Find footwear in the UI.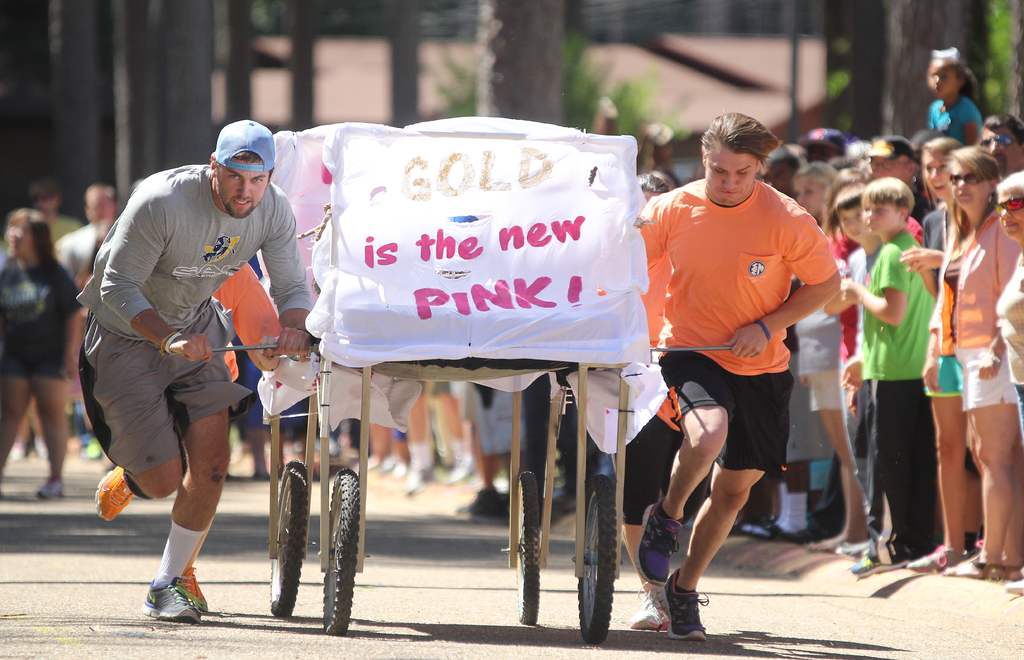
UI element at 740:522:811:540.
